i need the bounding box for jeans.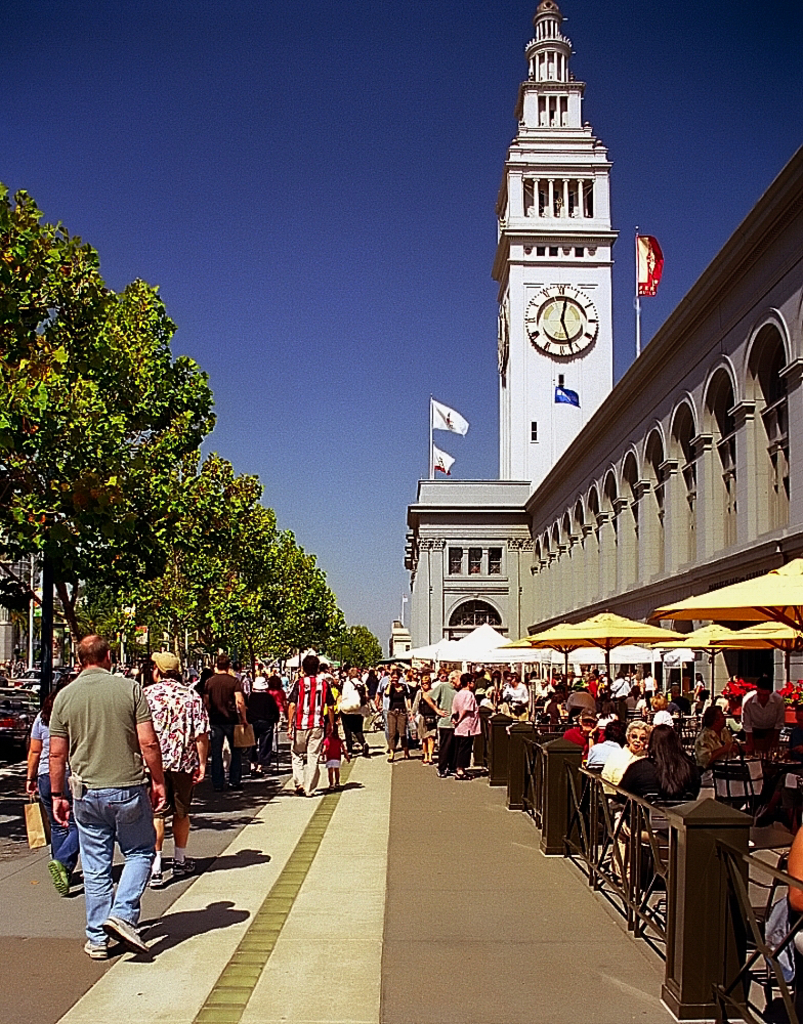
Here it is: (35, 774, 72, 866).
